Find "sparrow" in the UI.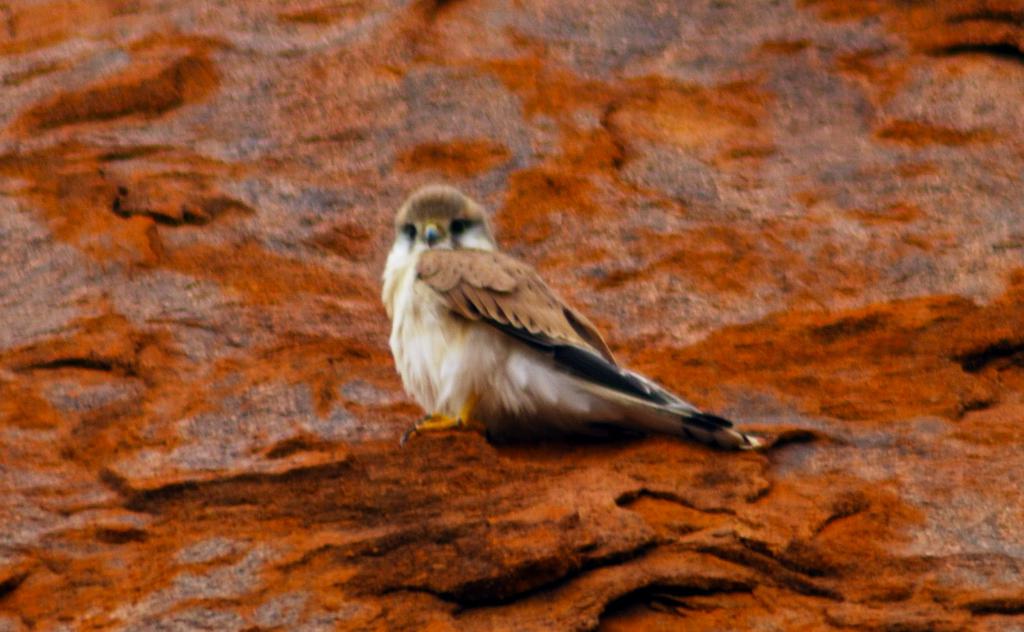
UI element at {"left": 377, "top": 184, "right": 757, "bottom": 447}.
